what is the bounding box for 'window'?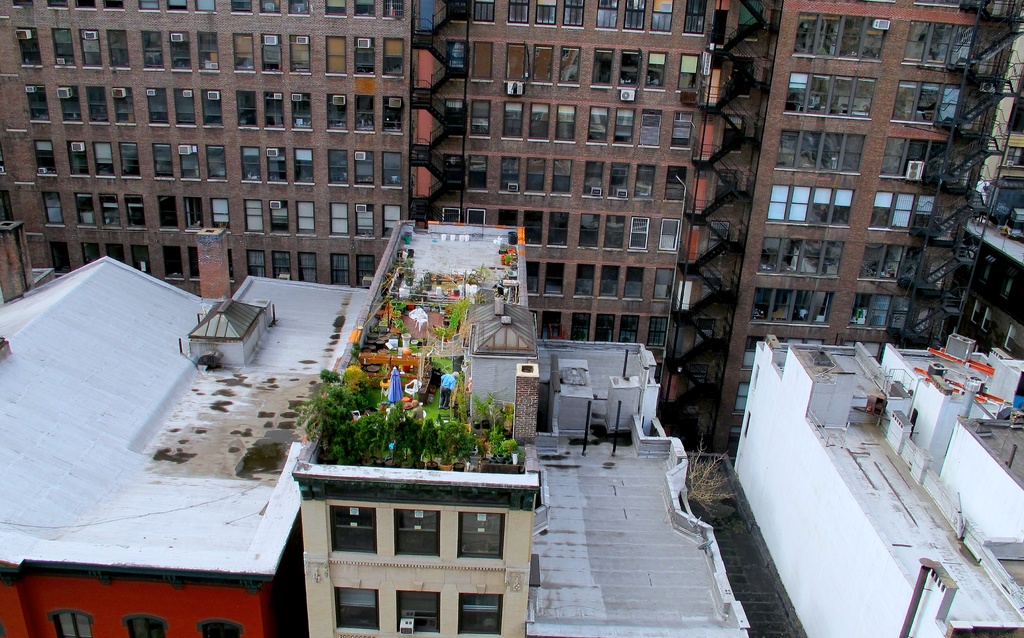
(140,28,163,72).
